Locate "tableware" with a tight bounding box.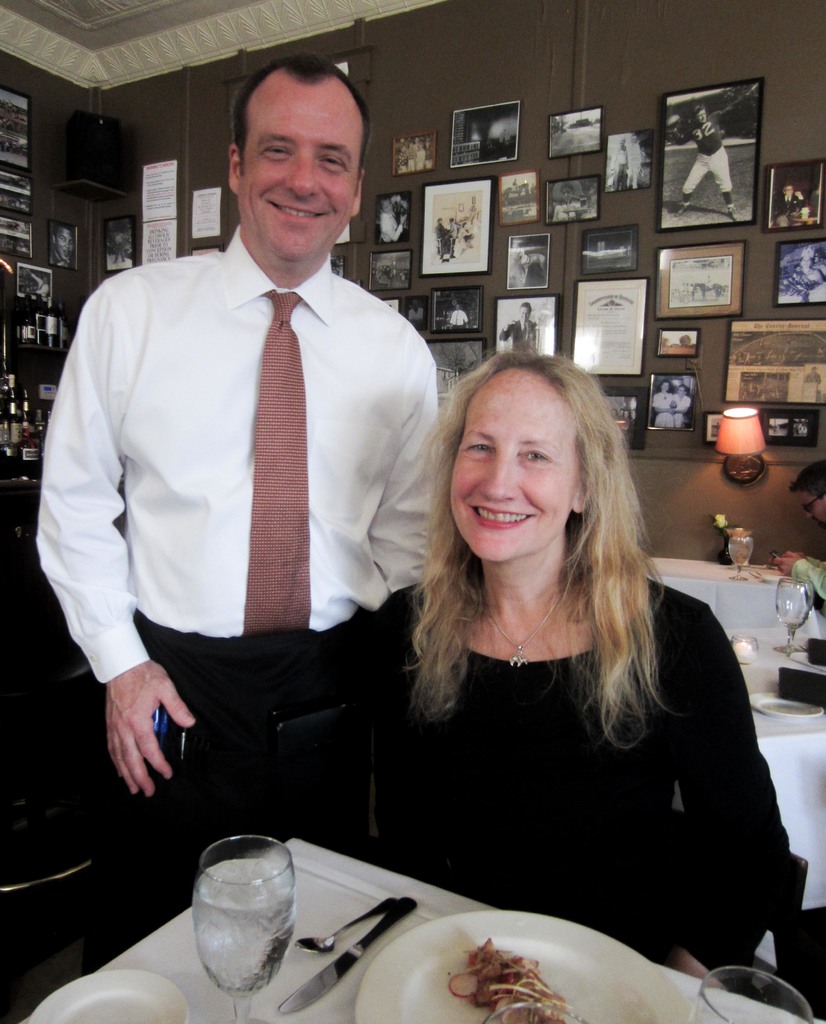
295 899 391 953.
